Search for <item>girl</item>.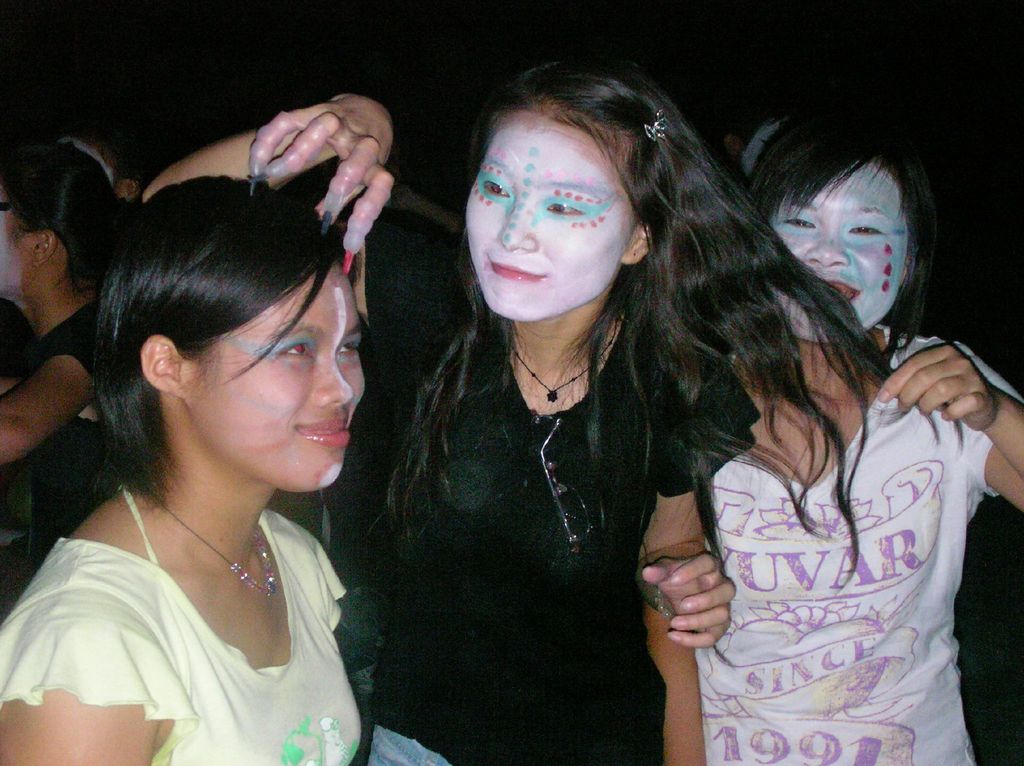
Found at region(0, 175, 365, 765).
